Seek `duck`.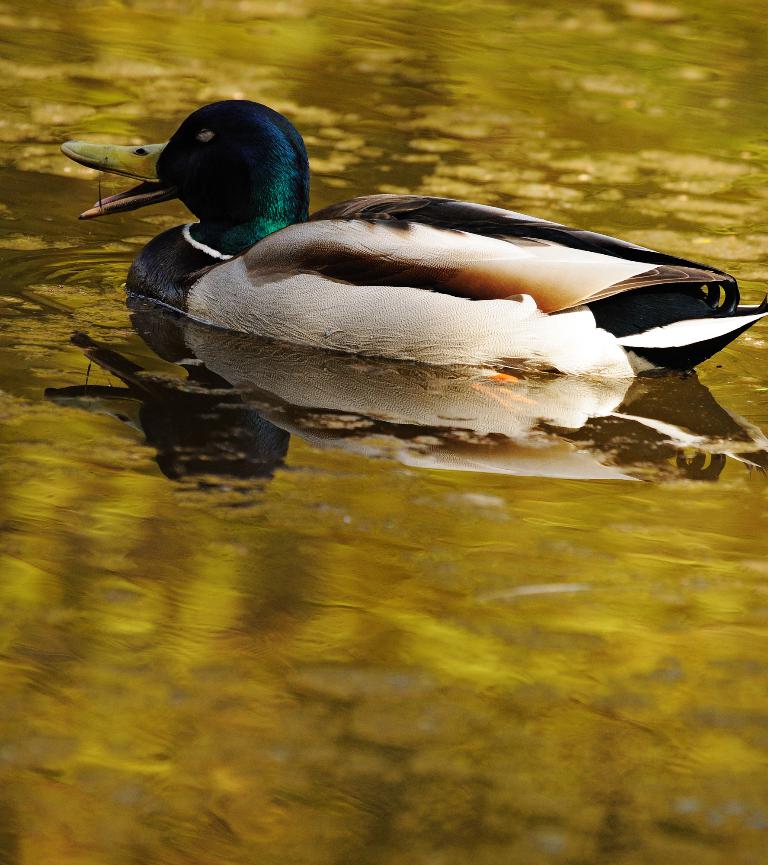
36, 91, 767, 407.
